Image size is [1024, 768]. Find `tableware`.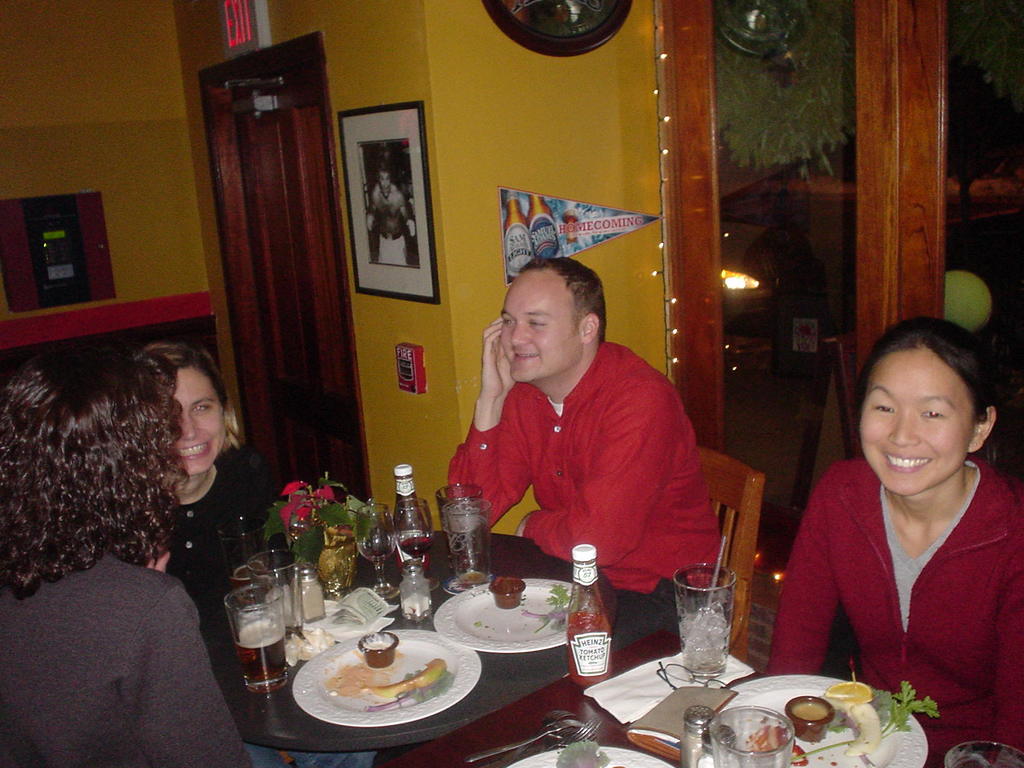
(x1=288, y1=641, x2=465, y2=737).
